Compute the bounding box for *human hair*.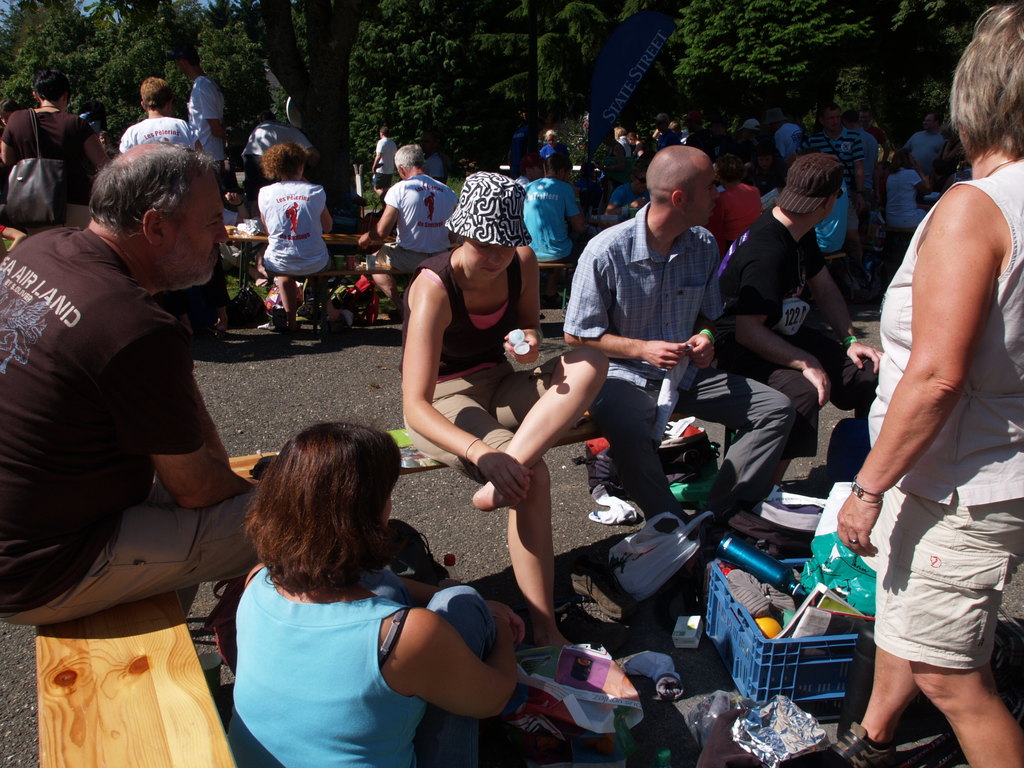
x1=139 y1=73 x2=171 y2=114.
